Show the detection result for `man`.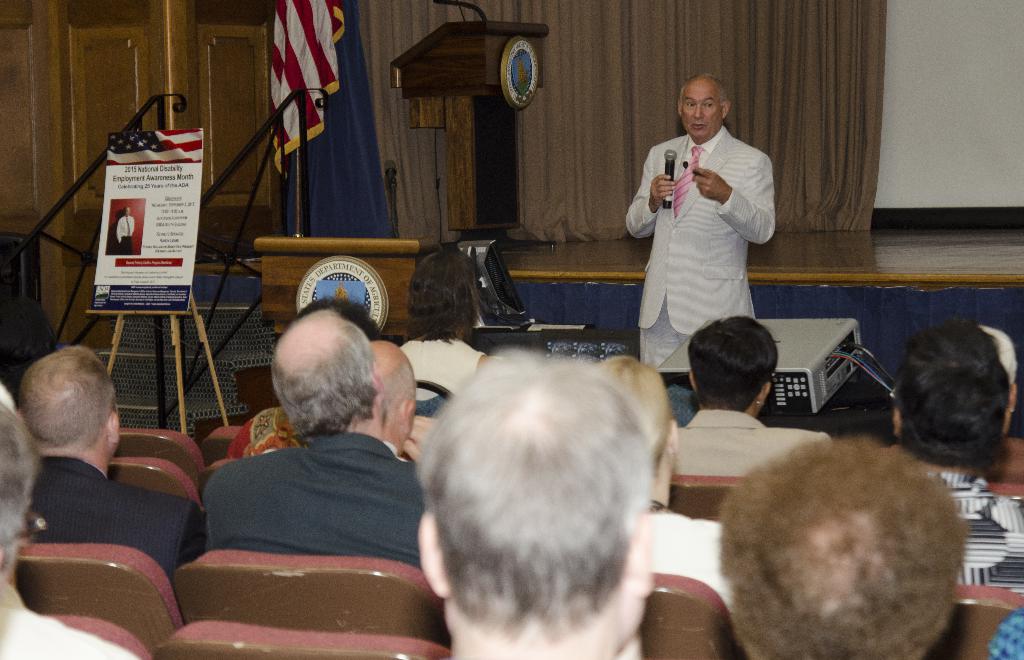
[left=0, top=383, right=138, bottom=659].
